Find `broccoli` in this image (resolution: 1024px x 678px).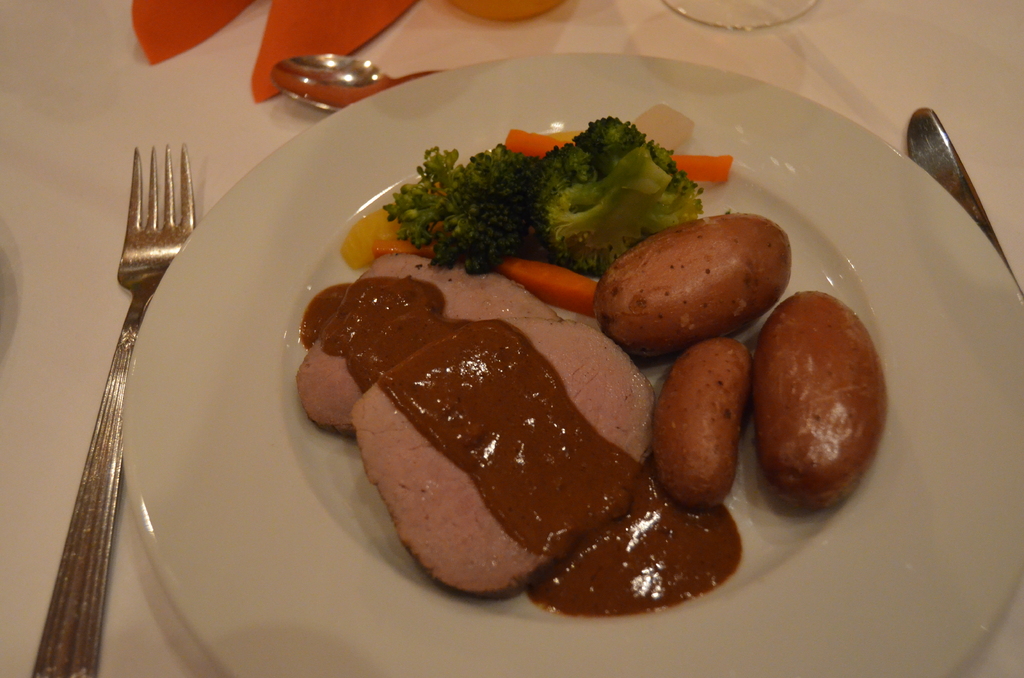
l=383, t=117, r=702, b=276.
